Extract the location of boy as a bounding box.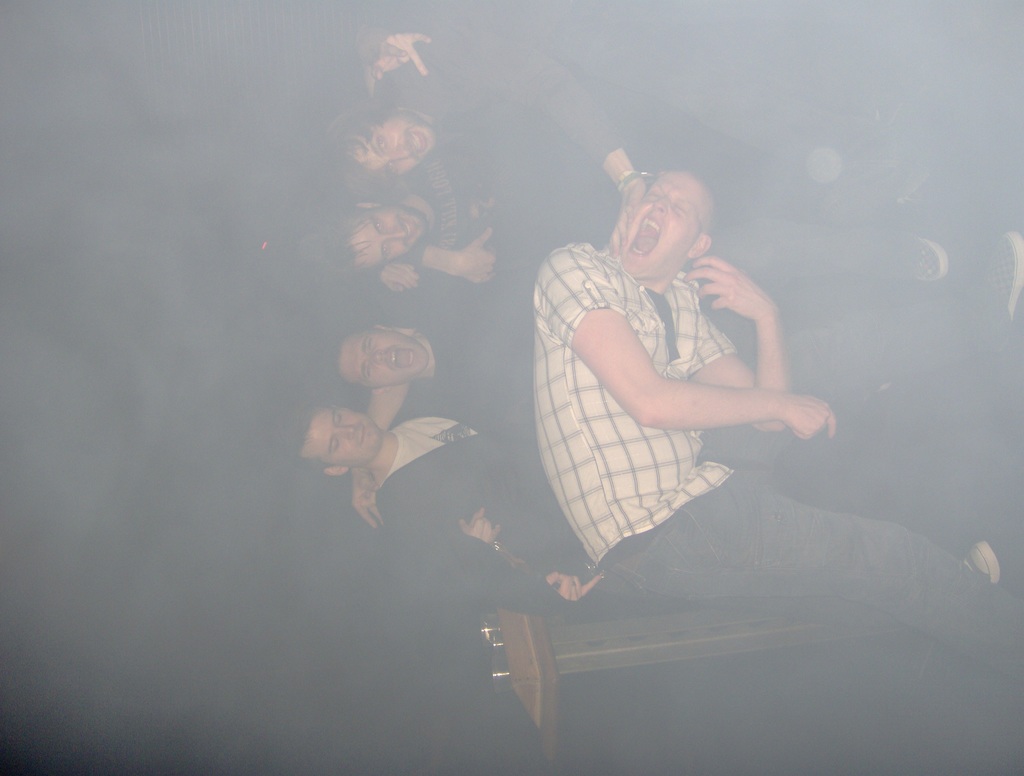
bbox=[342, 23, 637, 288].
